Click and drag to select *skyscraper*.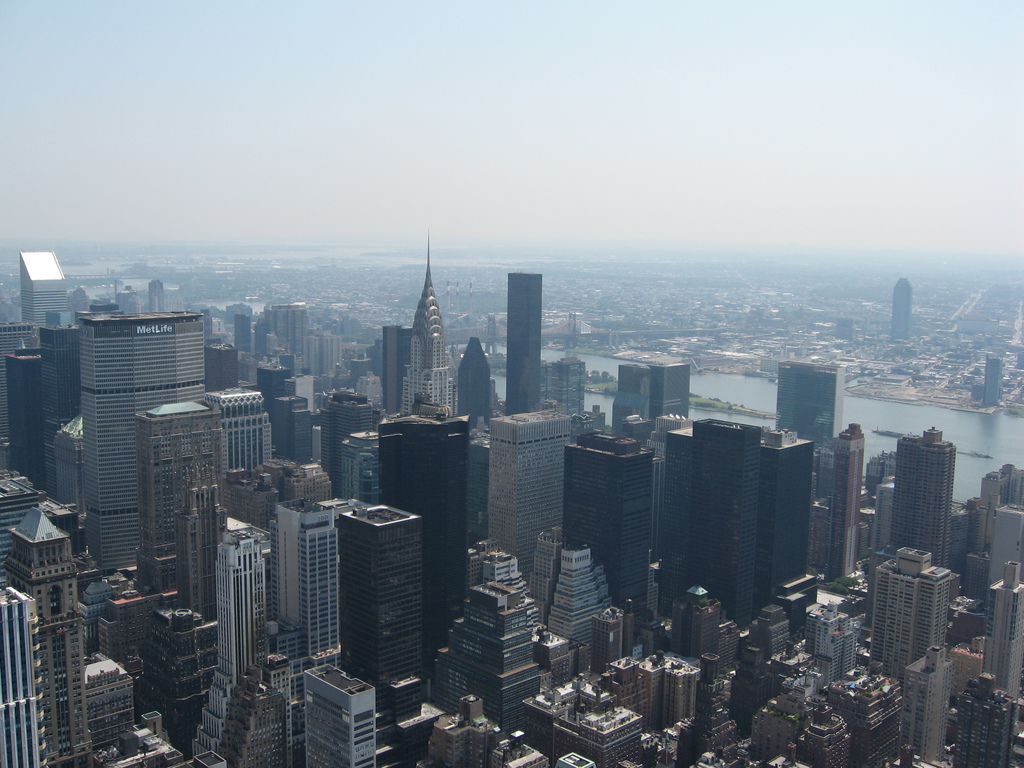
Selection: <bbox>467, 399, 563, 629</bbox>.
